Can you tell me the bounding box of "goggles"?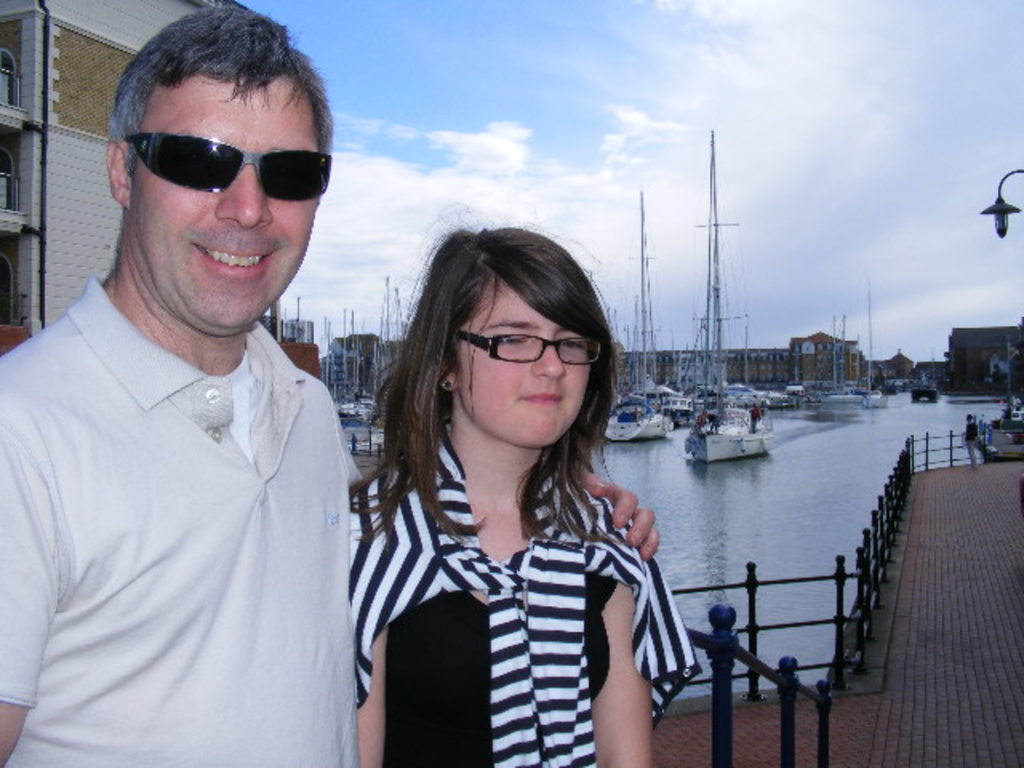
<box>125,133,330,202</box>.
